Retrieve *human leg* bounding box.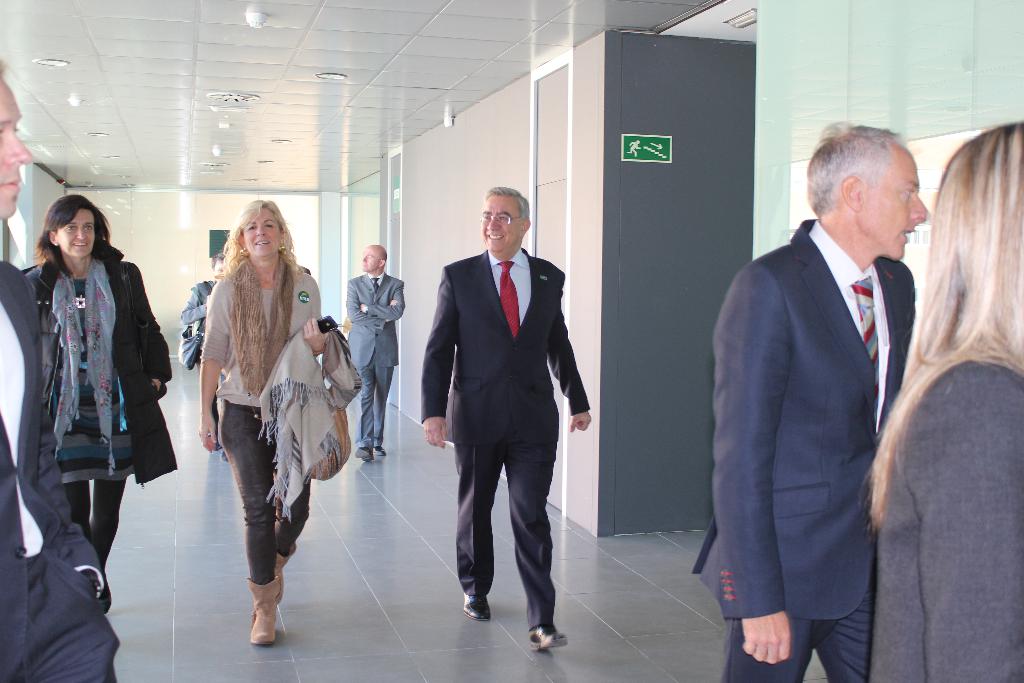
Bounding box: BBox(87, 474, 127, 612).
